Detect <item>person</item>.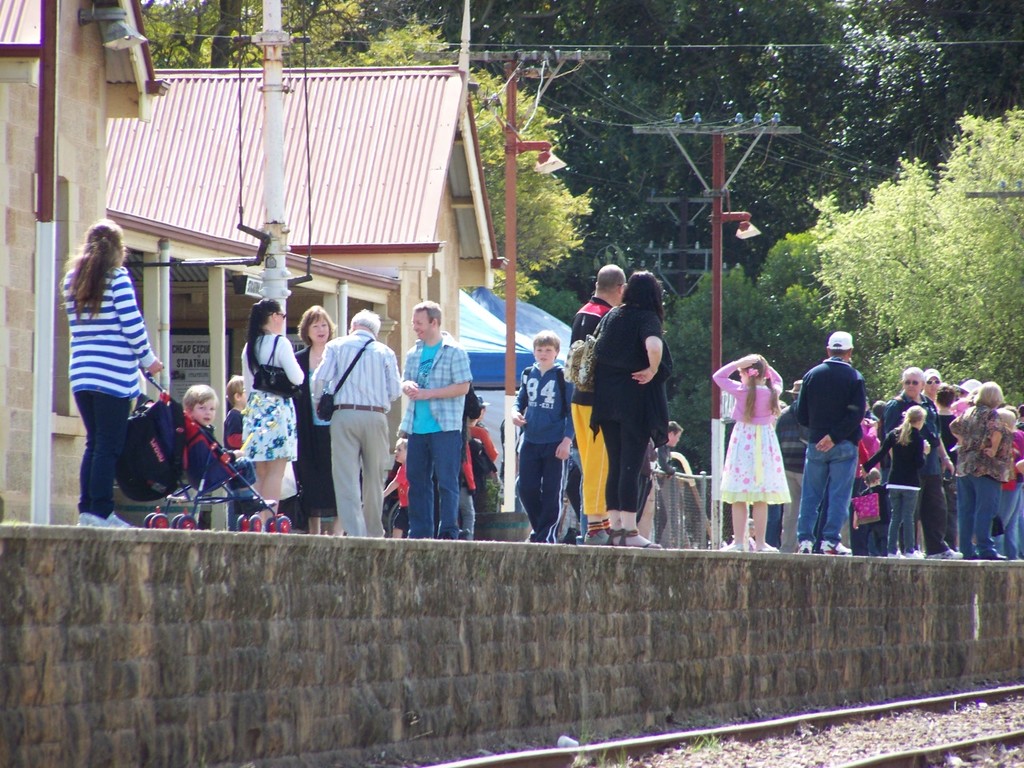
Detected at detection(183, 385, 270, 514).
